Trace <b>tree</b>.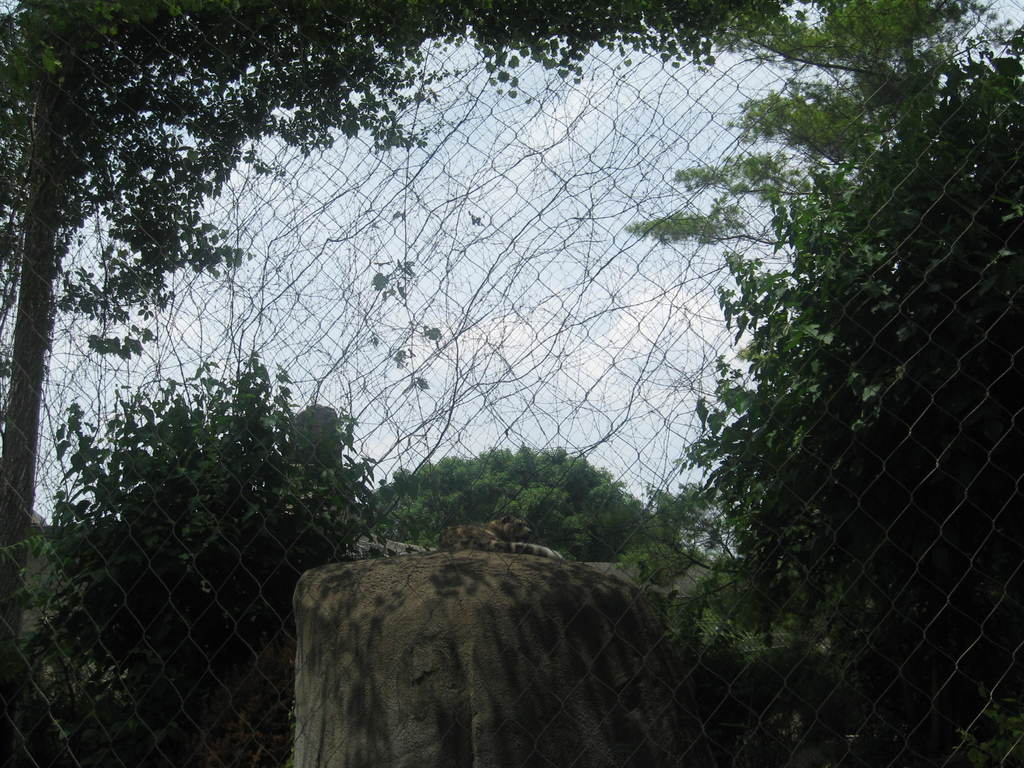
Traced to [left=21, top=355, right=392, bottom=761].
